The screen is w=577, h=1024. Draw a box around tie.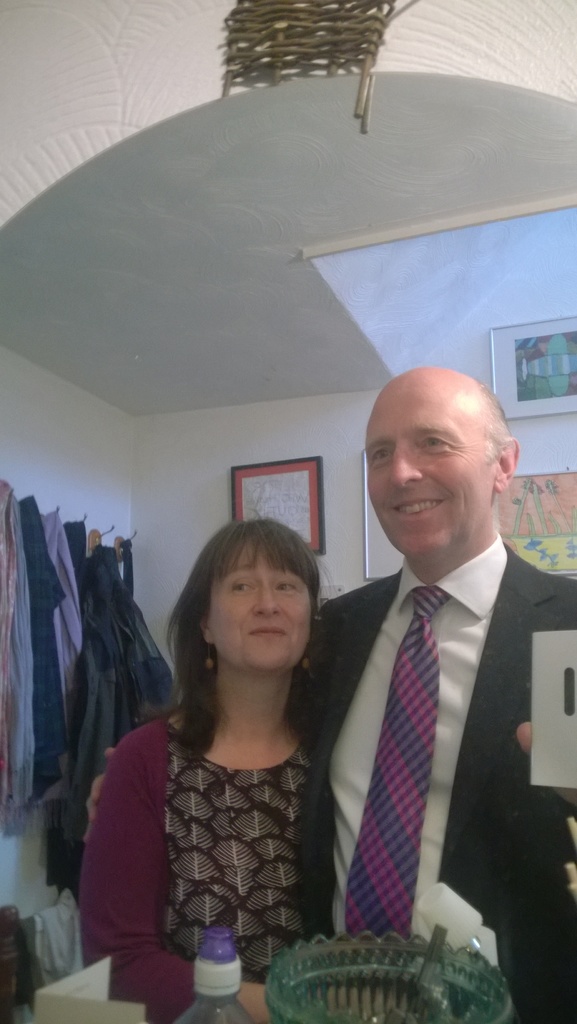
rect(346, 589, 449, 938).
